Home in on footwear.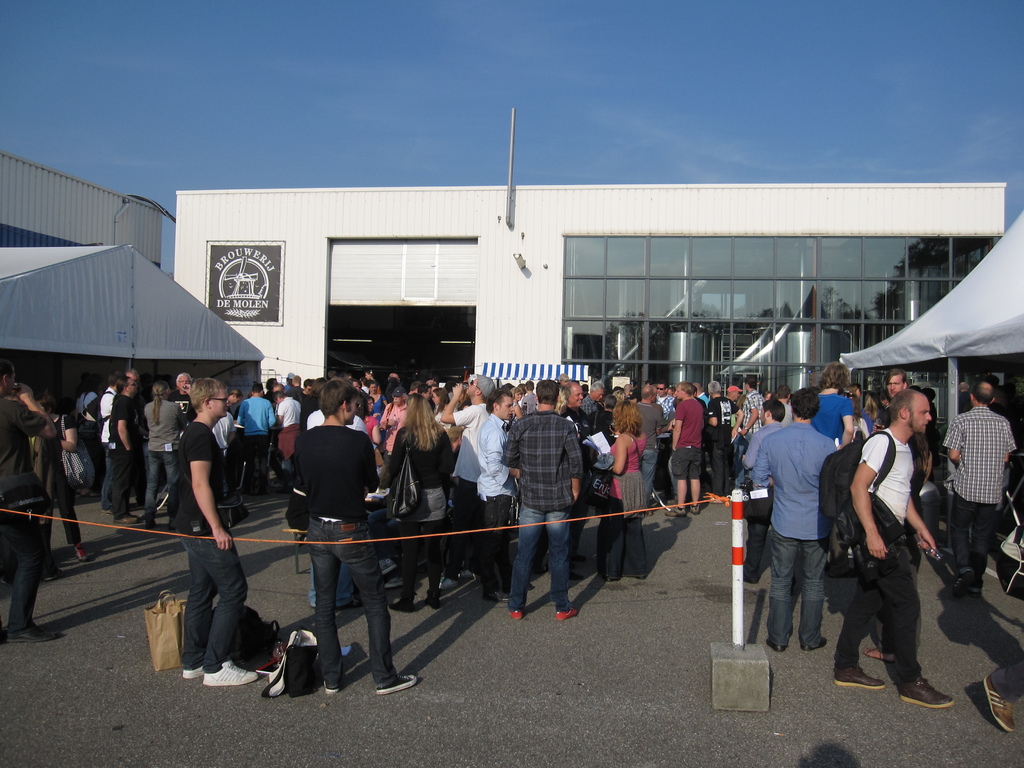
Homed in at [440, 574, 458, 591].
